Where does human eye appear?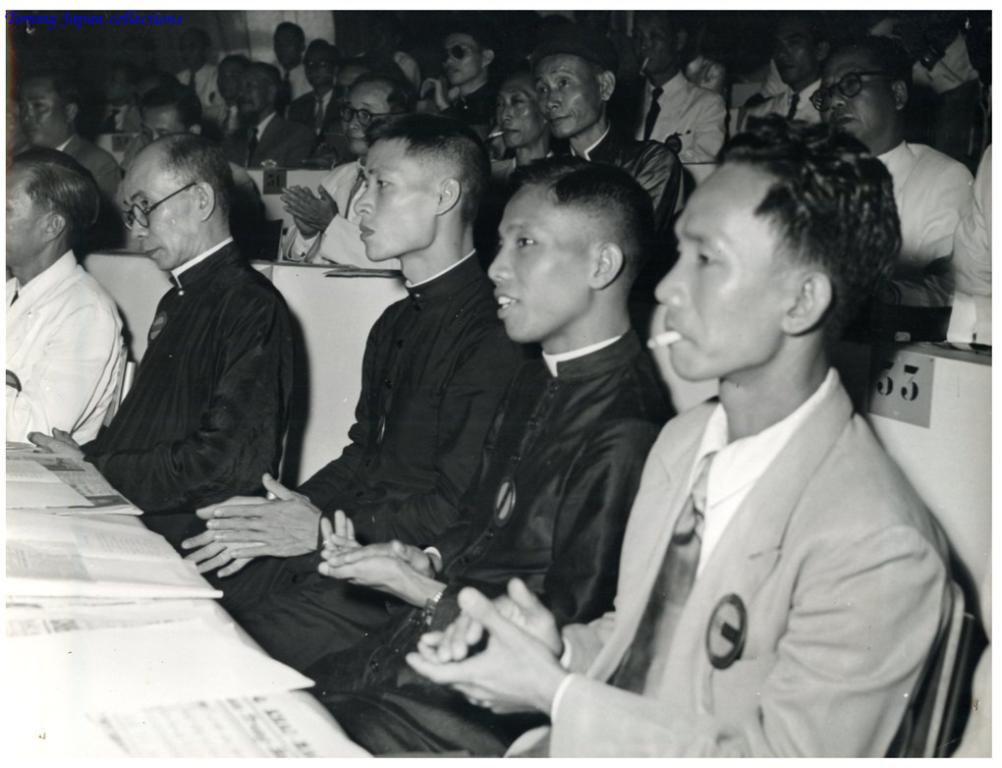
Appears at 556,77,572,90.
